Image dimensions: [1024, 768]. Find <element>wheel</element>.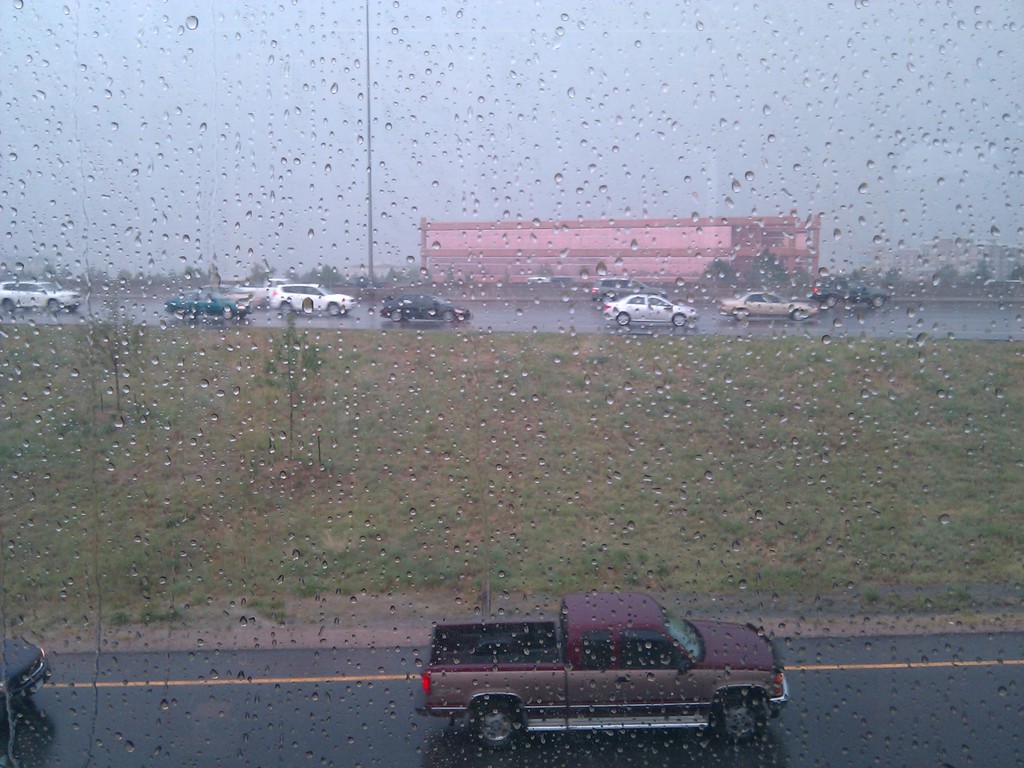
box(49, 297, 61, 312).
